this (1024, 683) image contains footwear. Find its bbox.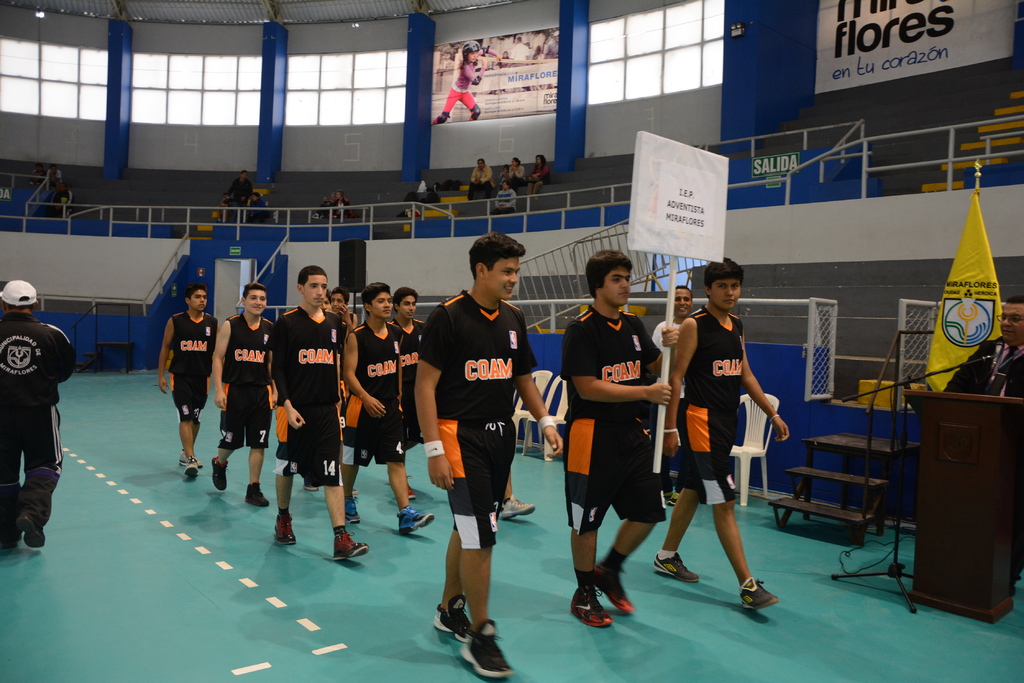
x1=570 y1=585 x2=612 y2=627.
